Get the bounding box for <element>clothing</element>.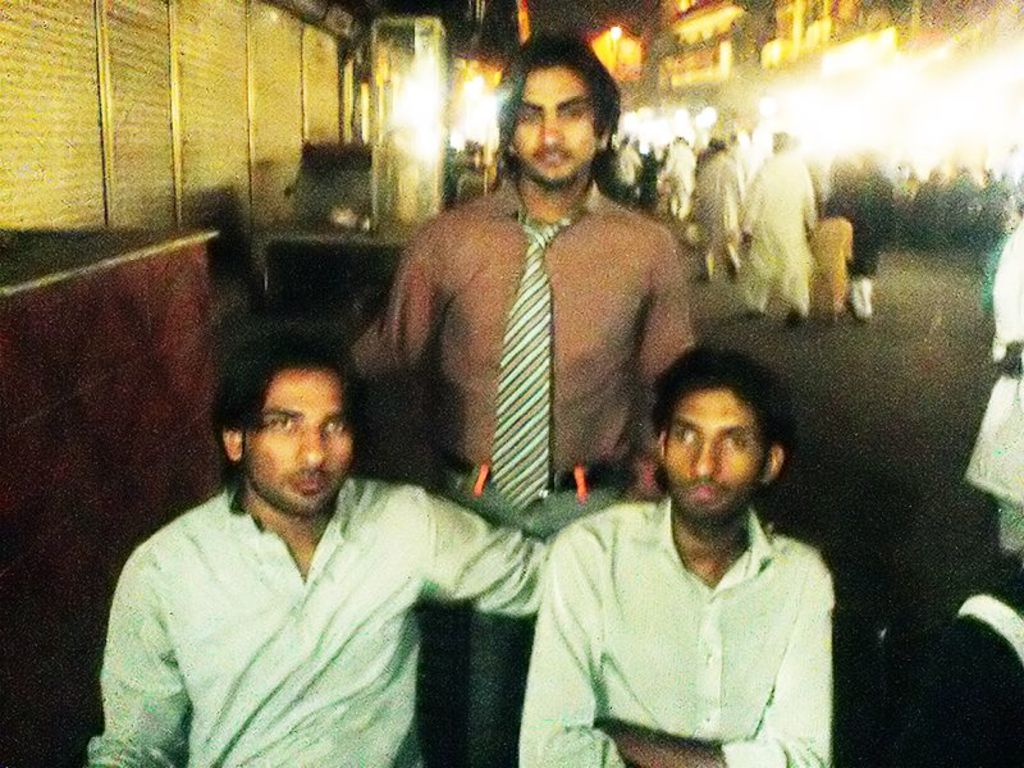
{"left": 83, "top": 476, "right": 547, "bottom": 767}.
